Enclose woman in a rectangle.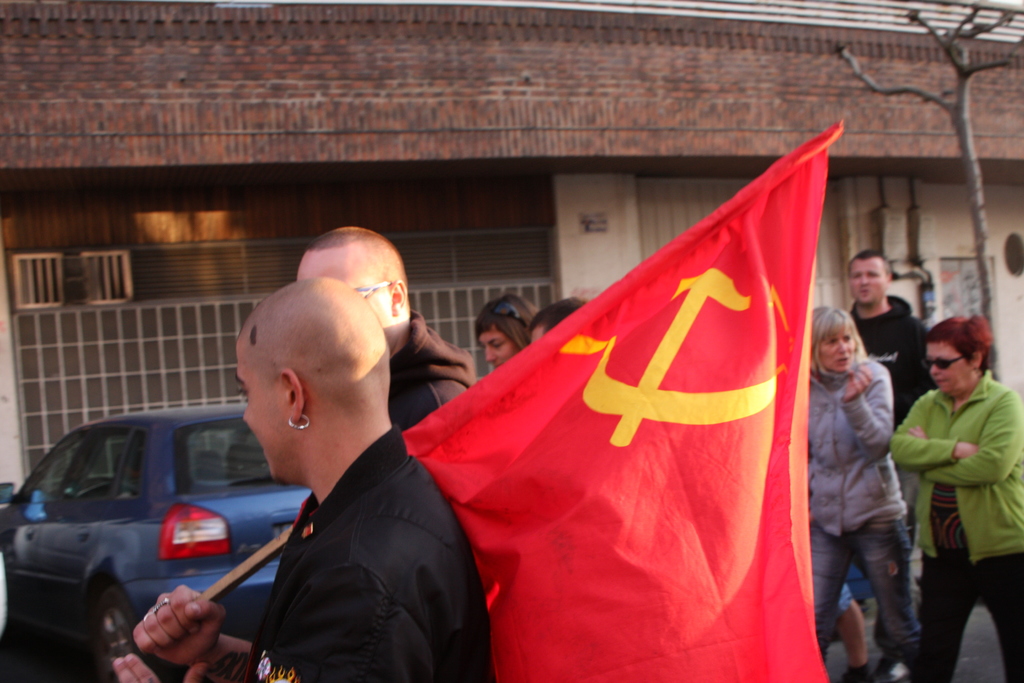
locate(889, 314, 1023, 682).
